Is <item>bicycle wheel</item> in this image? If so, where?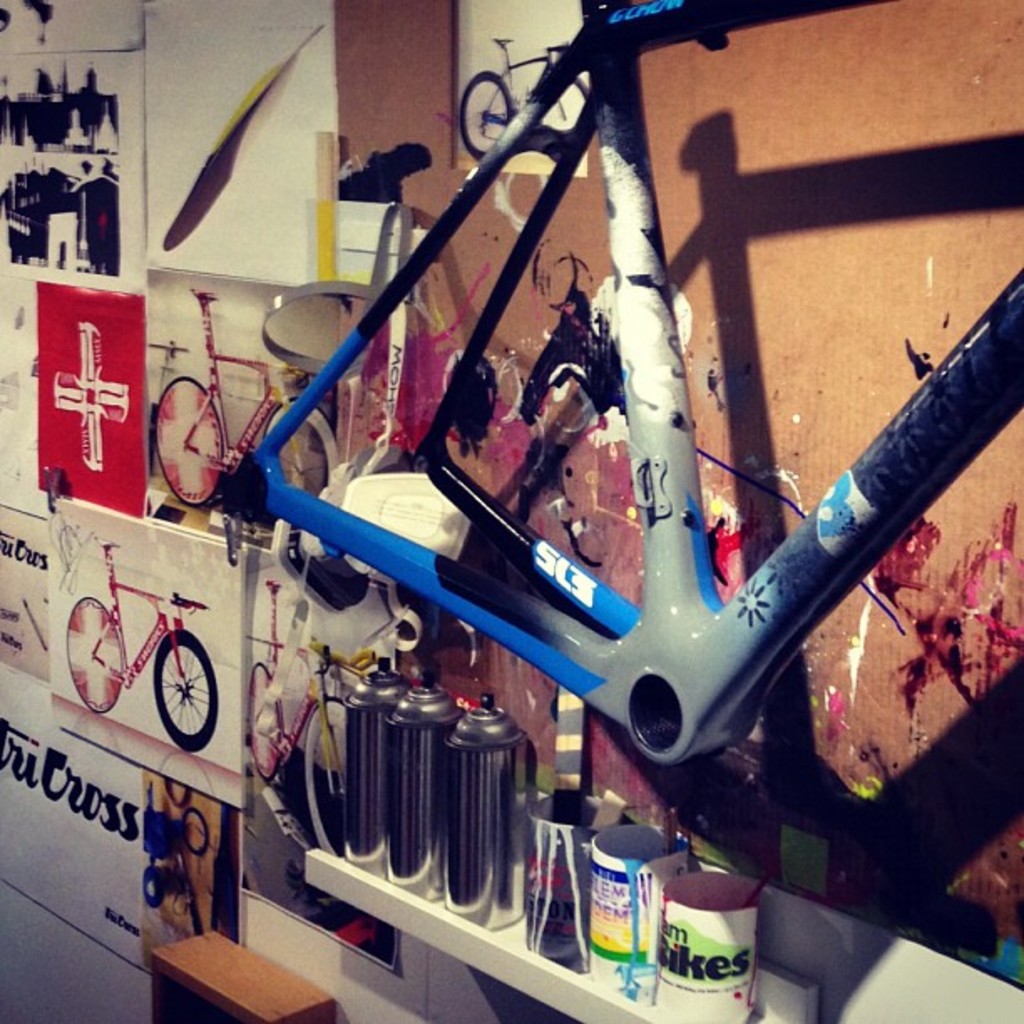
Yes, at {"x1": 62, "y1": 592, "x2": 124, "y2": 716}.
